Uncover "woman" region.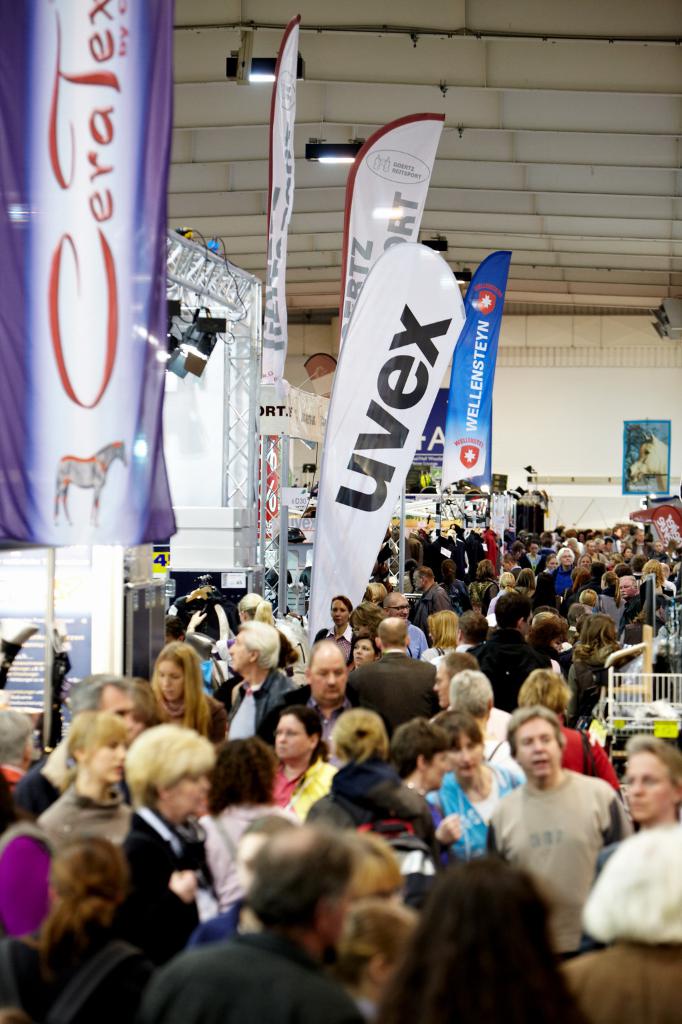
Uncovered: bbox(563, 727, 681, 1023).
